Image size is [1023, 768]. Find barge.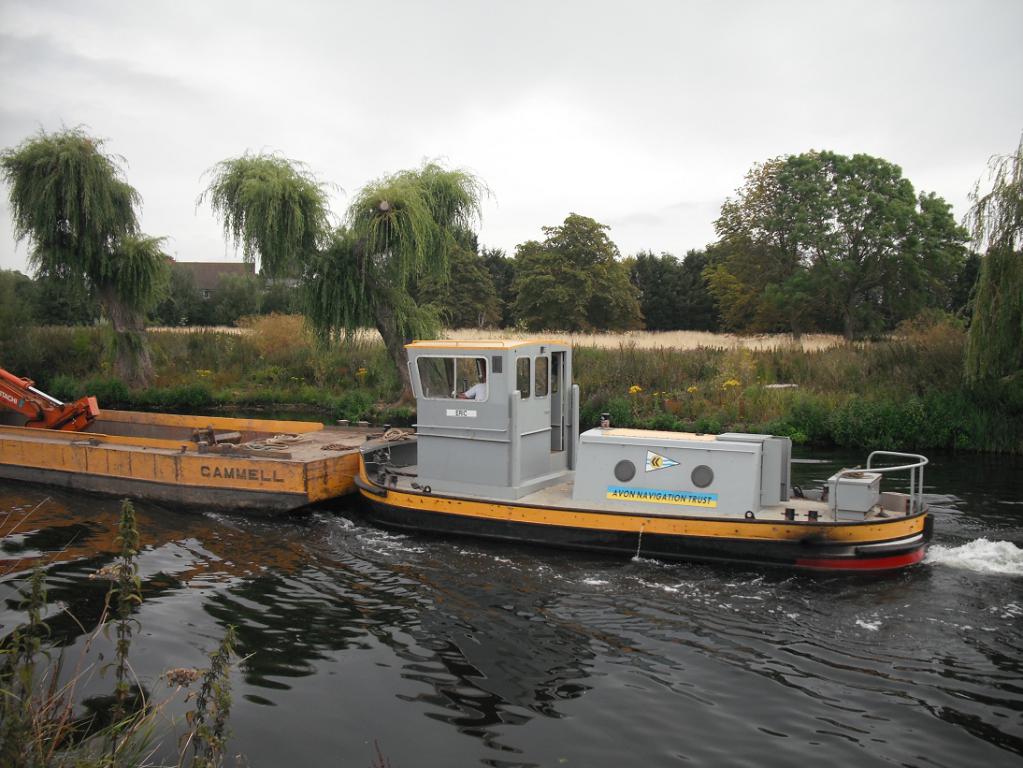
x1=0 y1=335 x2=936 y2=575.
